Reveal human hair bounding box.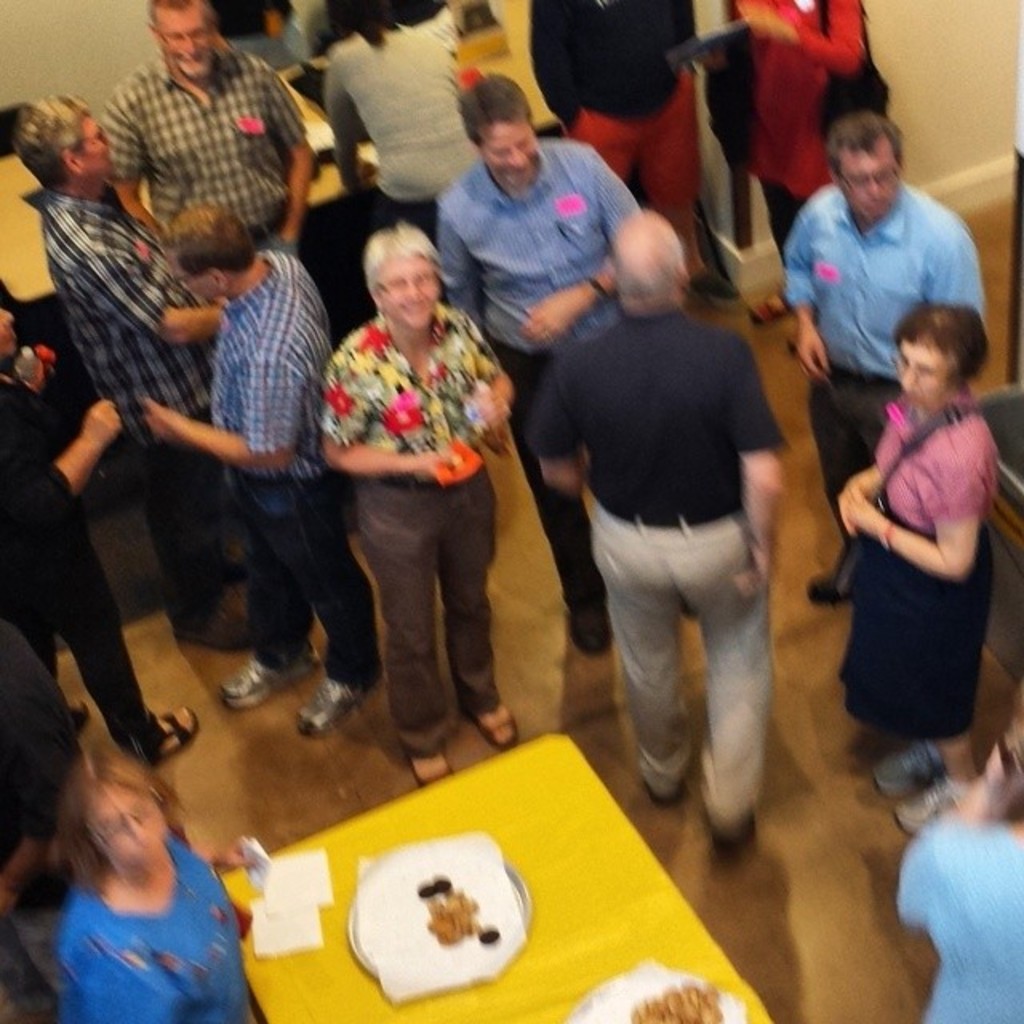
Revealed: (x1=365, y1=221, x2=442, y2=285).
